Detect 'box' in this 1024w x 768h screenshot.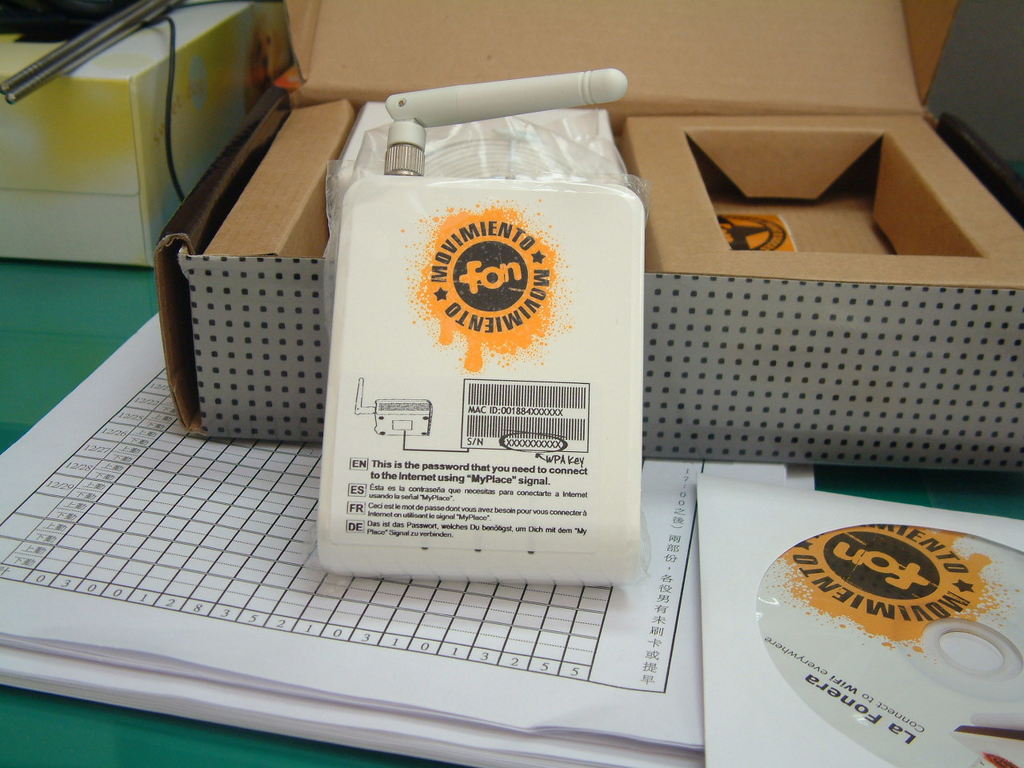
Detection: [x1=174, y1=0, x2=1023, y2=474].
